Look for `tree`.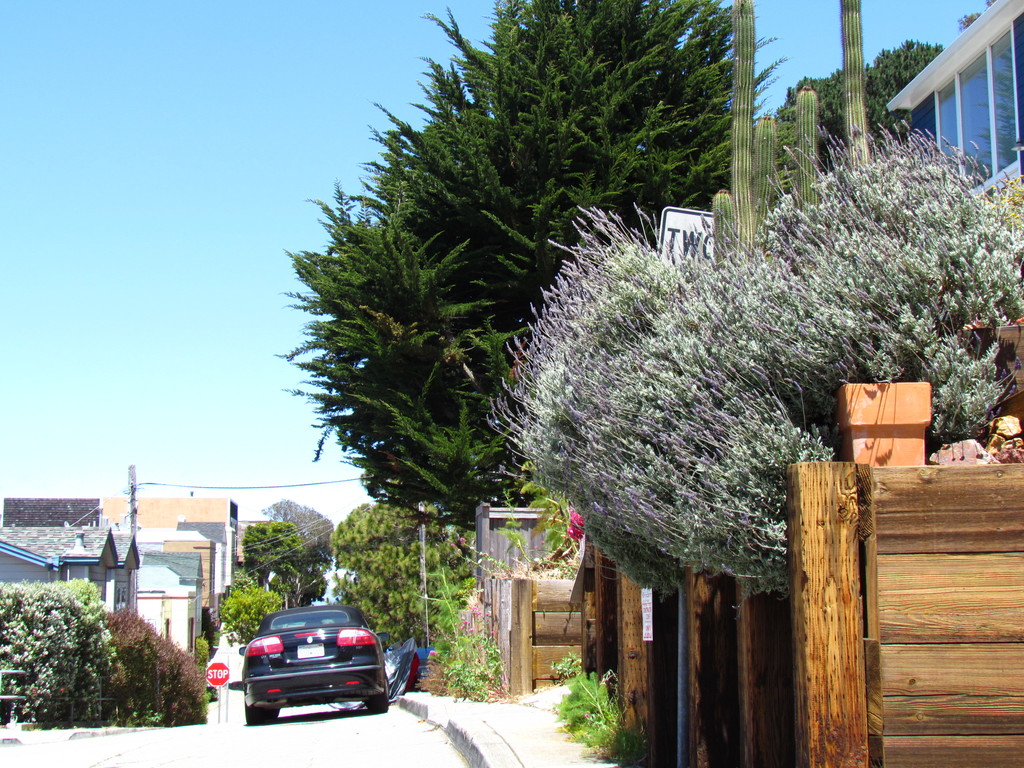
Found: BBox(242, 518, 331, 610).
